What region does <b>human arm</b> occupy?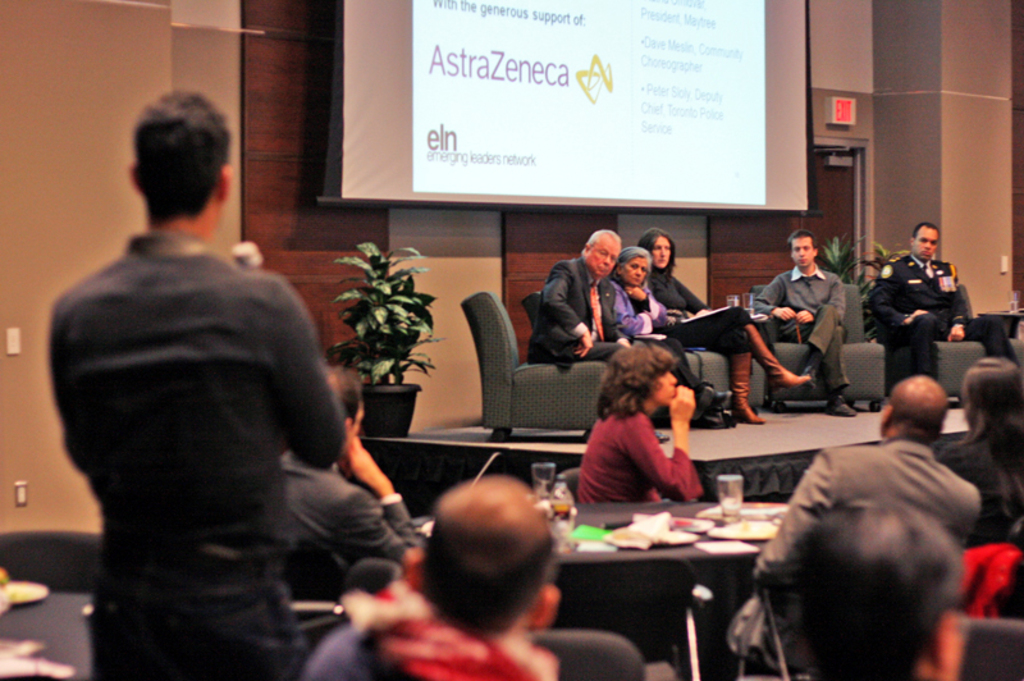
crop(609, 333, 627, 348).
